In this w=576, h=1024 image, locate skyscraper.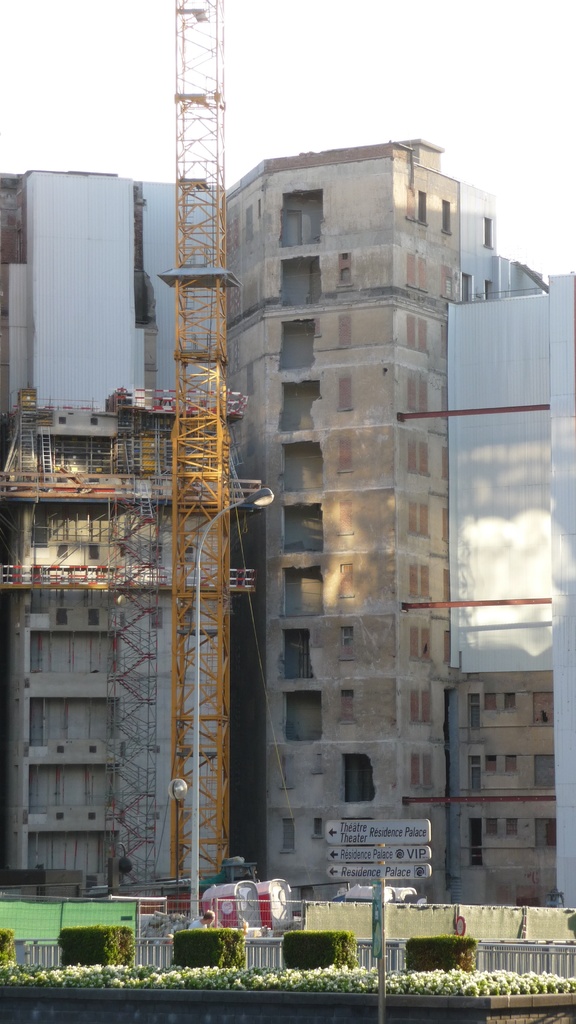
Bounding box: 172, 0, 228, 883.
